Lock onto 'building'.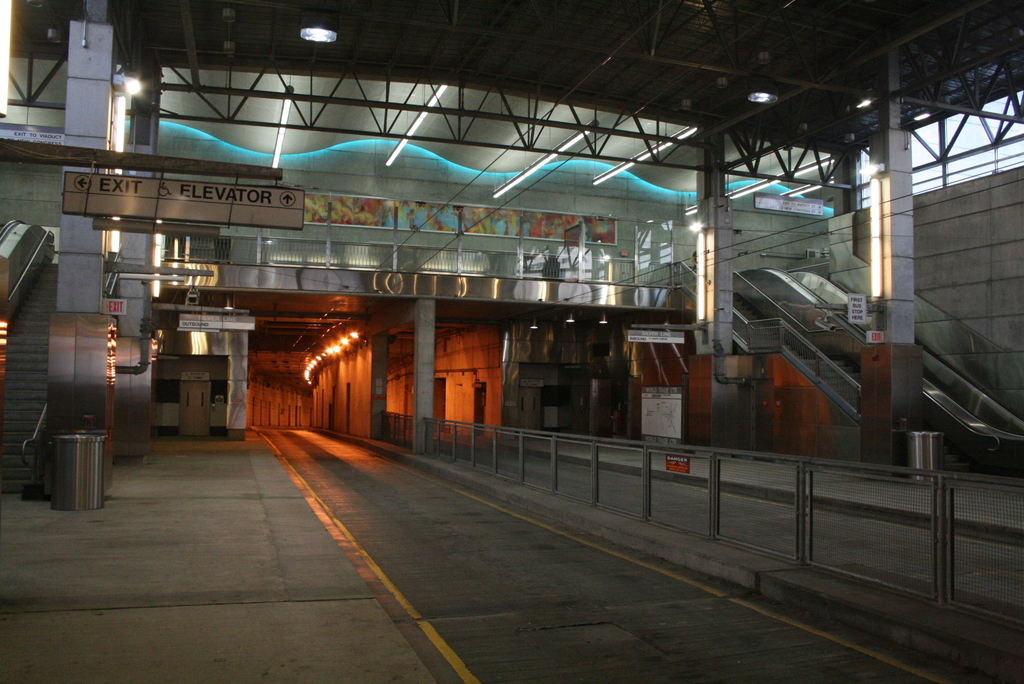
Locked: pyautogui.locateOnScreen(0, 0, 1023, 683).
